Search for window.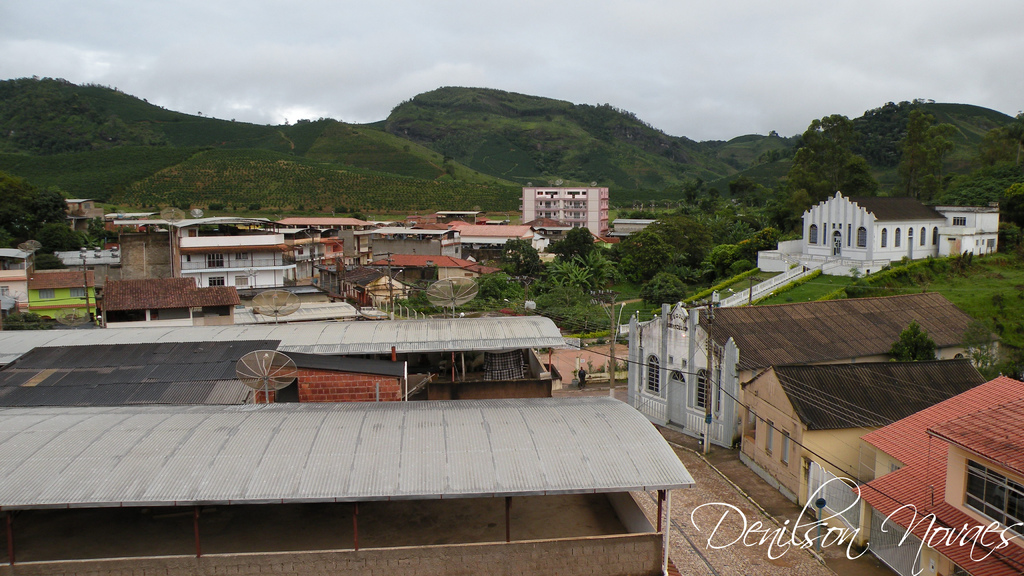
Found at 646, 351, 659, 398.
